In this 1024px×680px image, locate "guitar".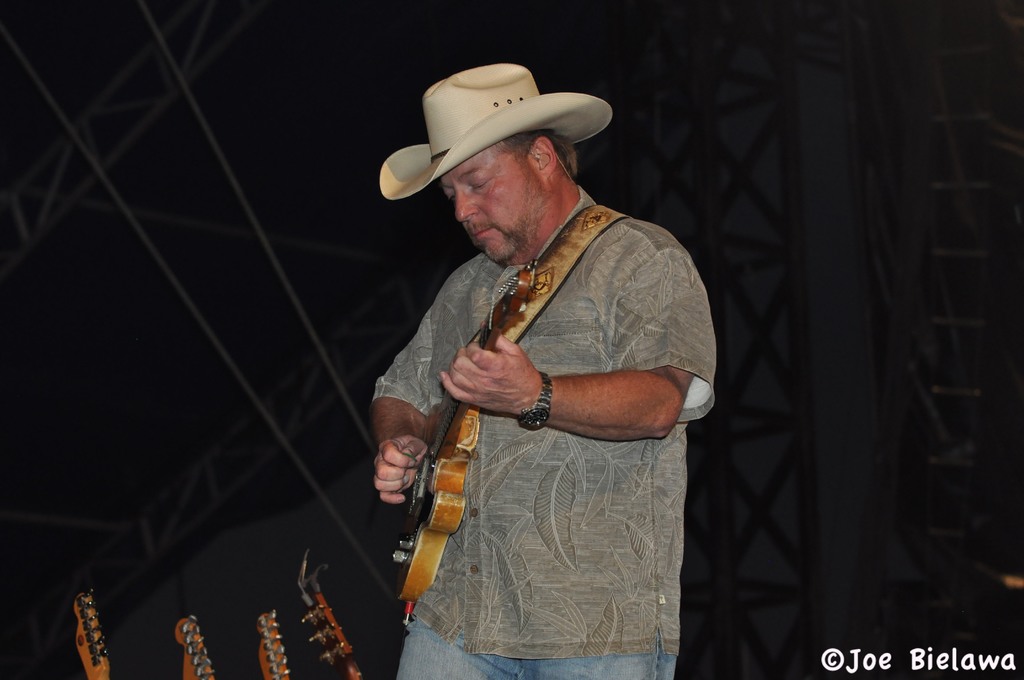
Bounding box: rect(68, 587, 108, 679).
